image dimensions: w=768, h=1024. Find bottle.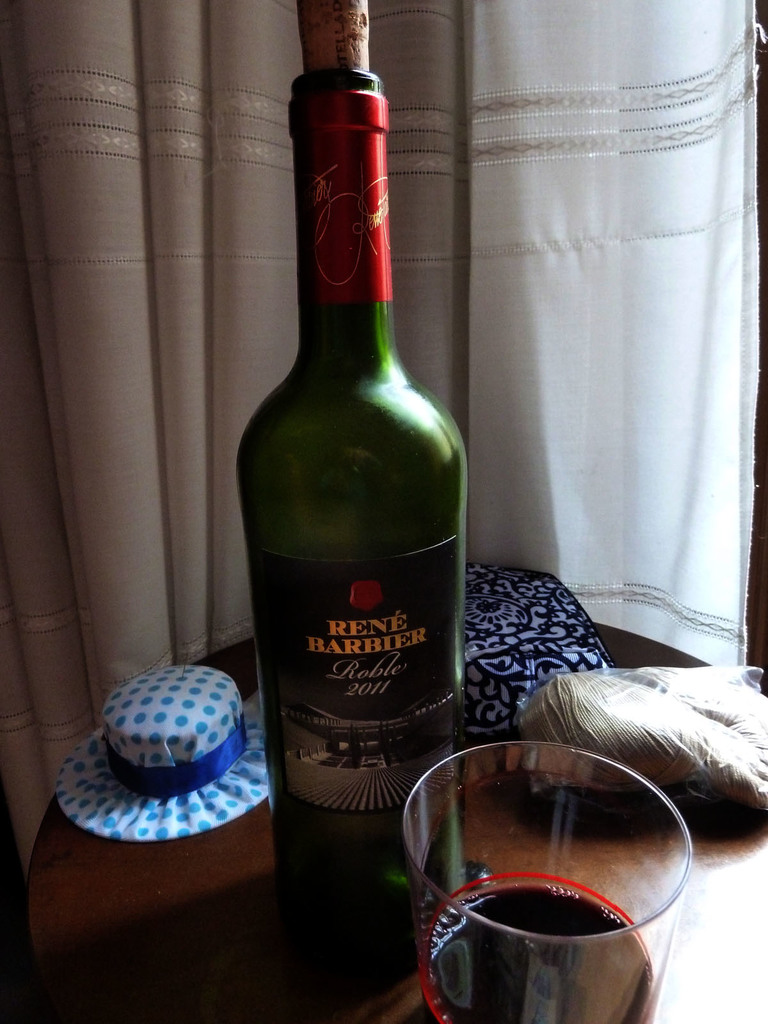
(241,60,470,867).
